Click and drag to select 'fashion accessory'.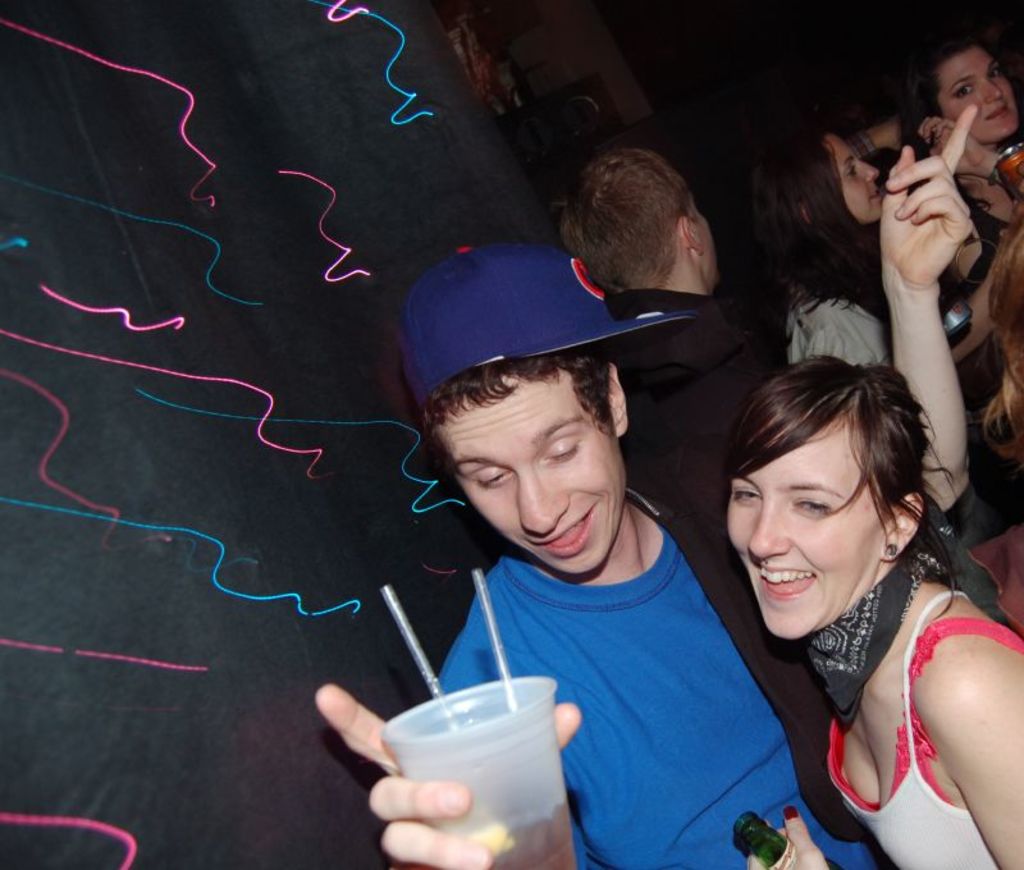
Selection: 402/243/703/397.
